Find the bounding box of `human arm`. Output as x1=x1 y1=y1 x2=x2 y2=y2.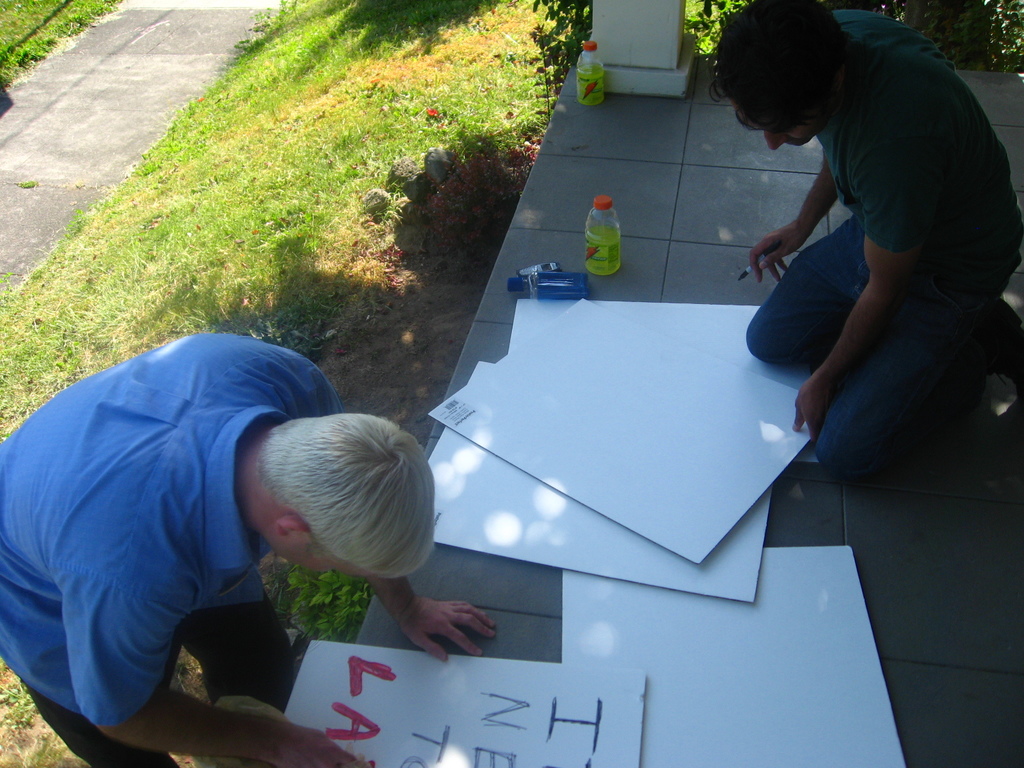
x1=747 y1=161 x2=844 y2=283.
